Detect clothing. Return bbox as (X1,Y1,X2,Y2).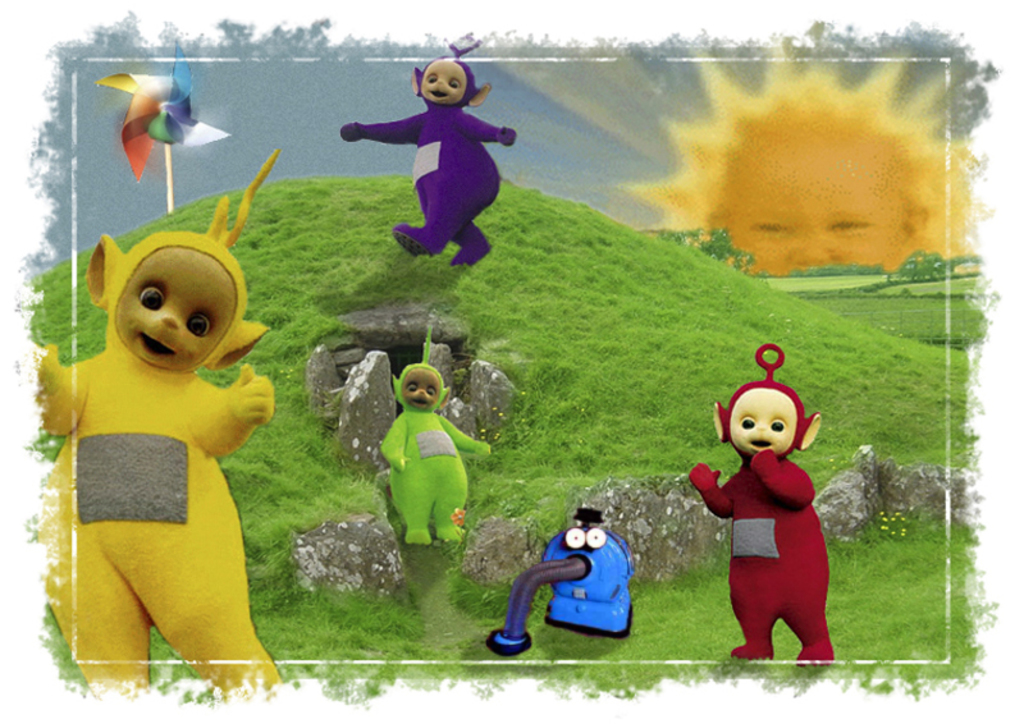
(42,230,289,687).
